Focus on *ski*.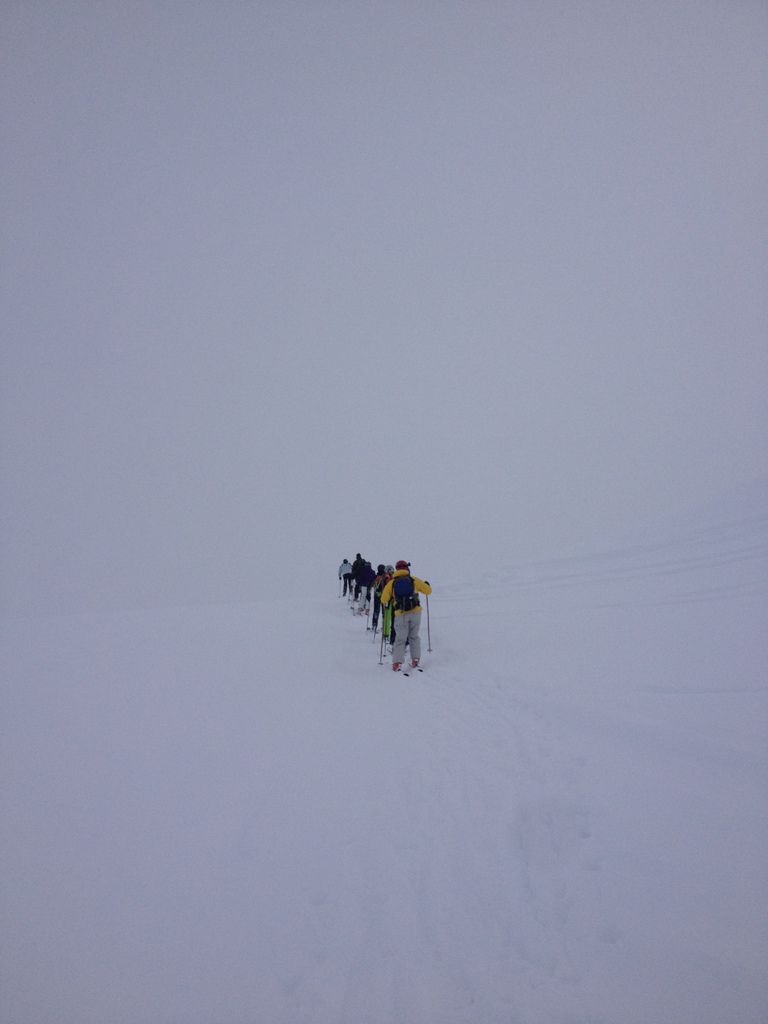
Focused at select_region(355, 607, 374, 618).
